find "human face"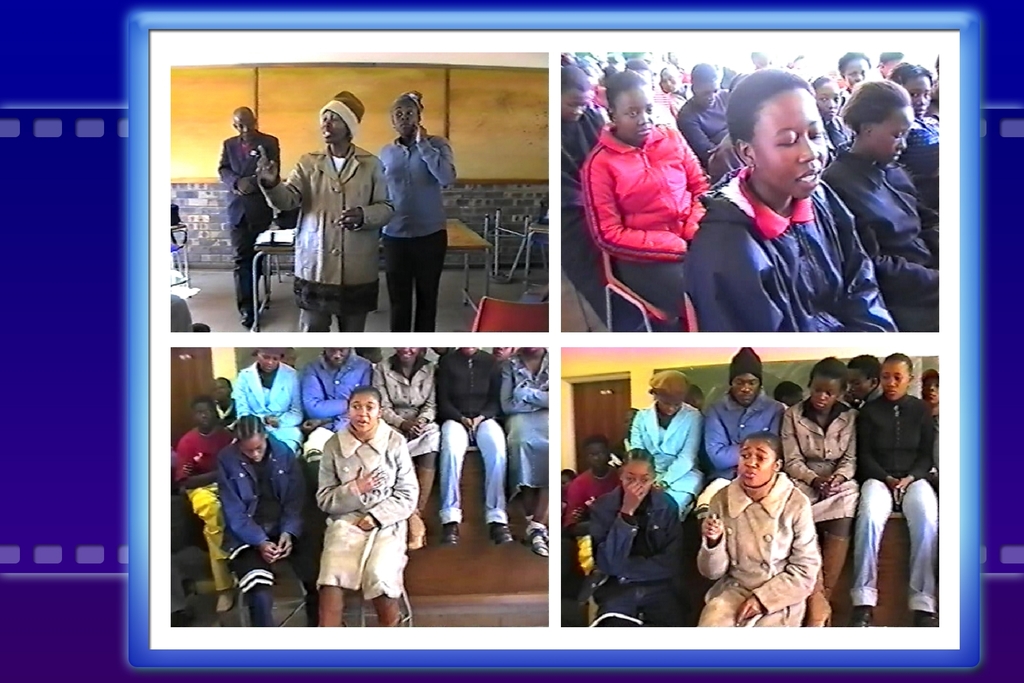
349:399:376:435
